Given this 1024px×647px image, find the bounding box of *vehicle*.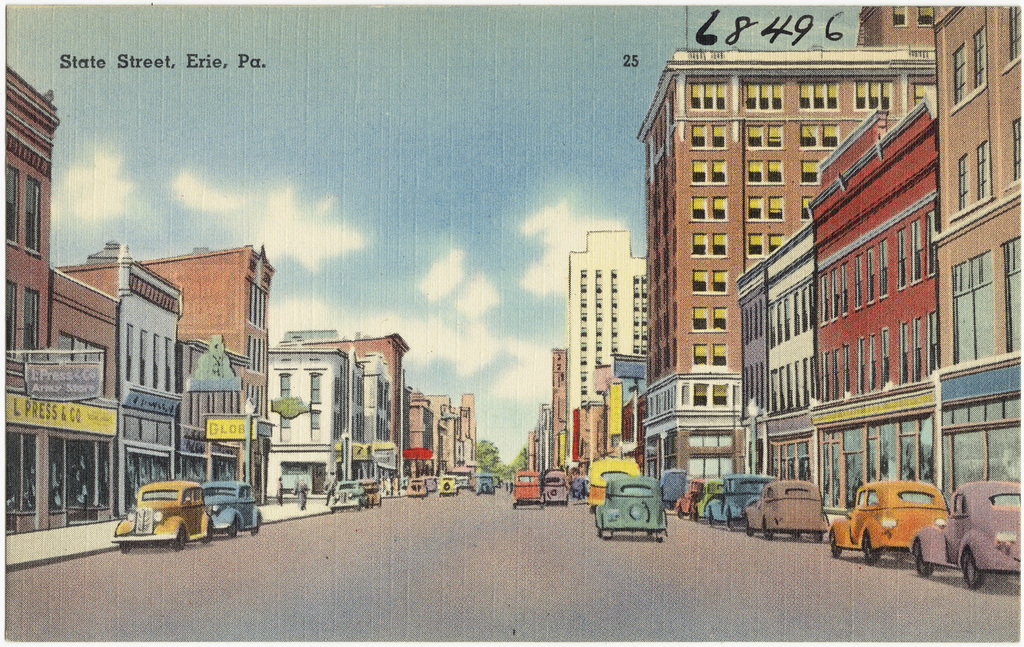
[903,480,1023,590].
